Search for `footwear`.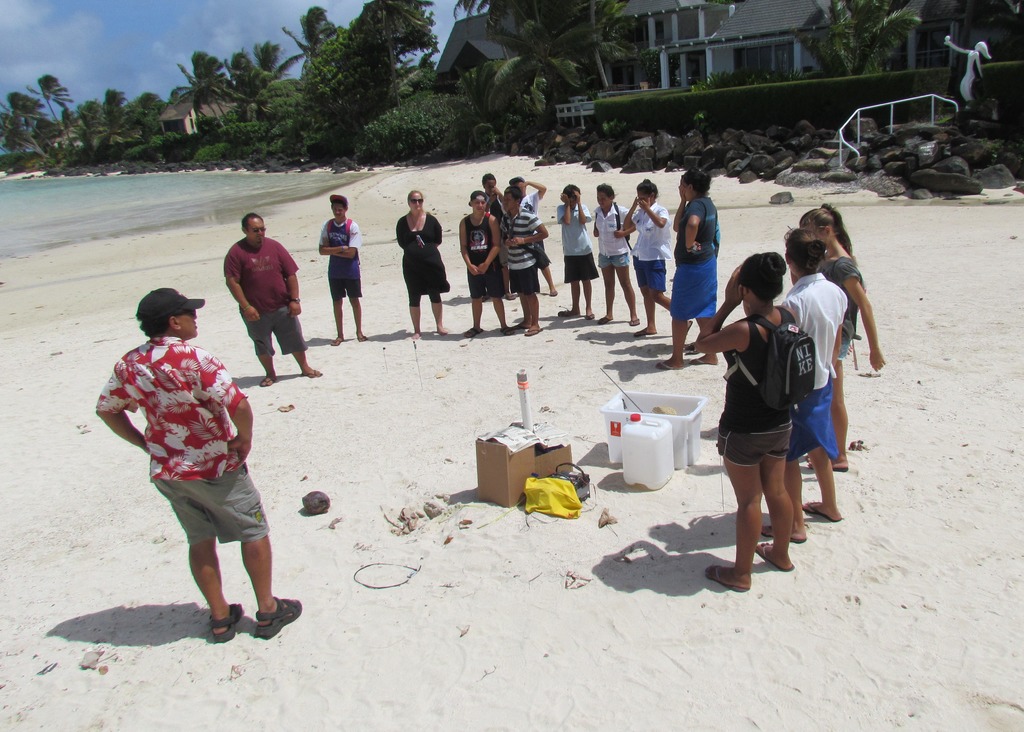
Found at crop(498, 326, 513, 336).
